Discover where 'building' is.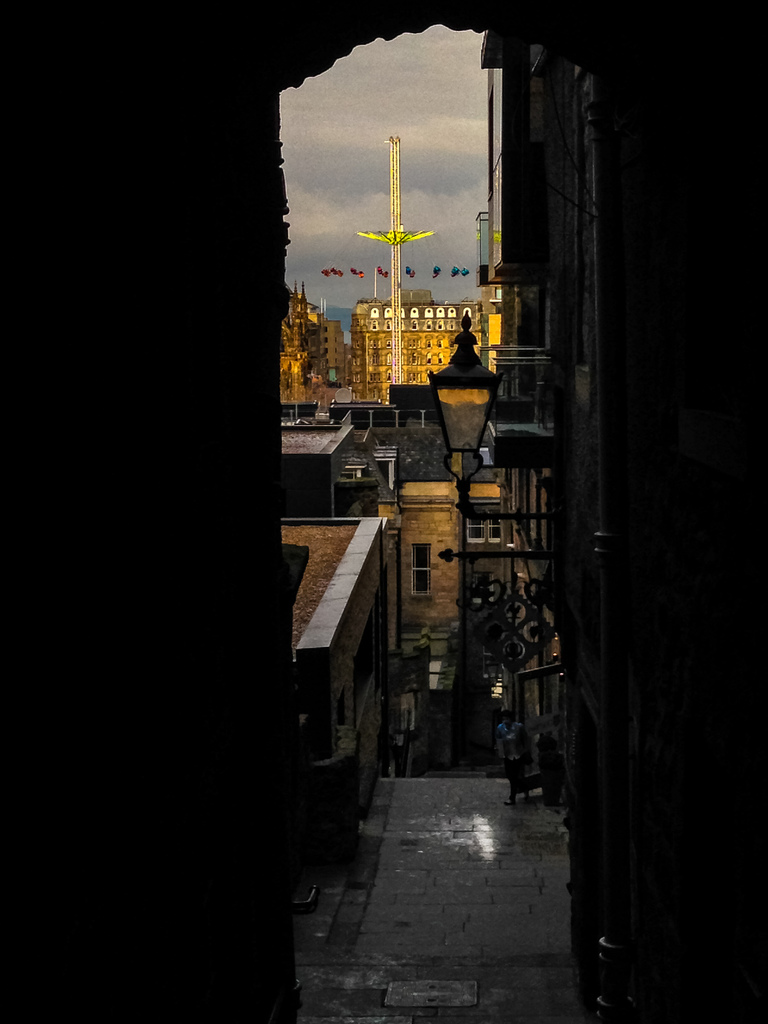
Discovered at {"x1": 0, "y1": 0, "x2": 767, "y2": 1023}.
